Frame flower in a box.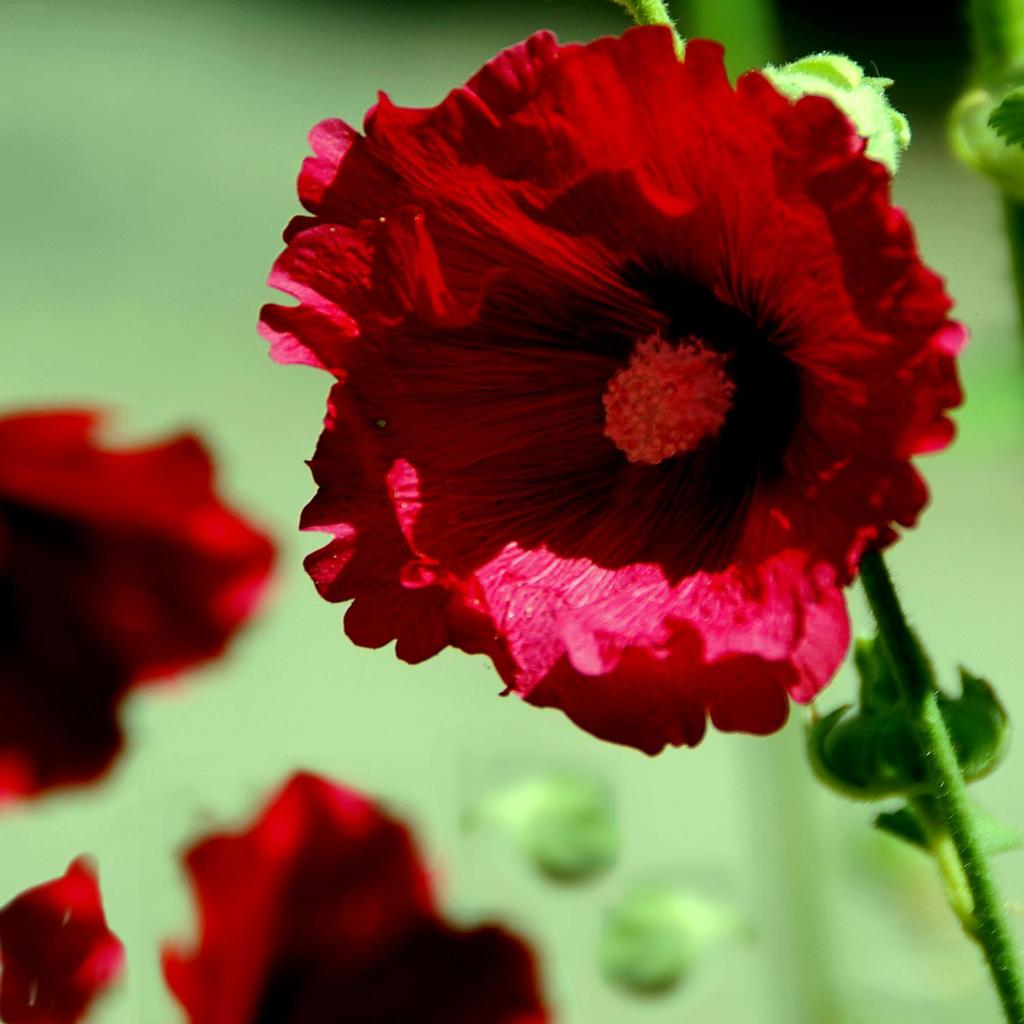
rect(0, 400, 281, 806).
